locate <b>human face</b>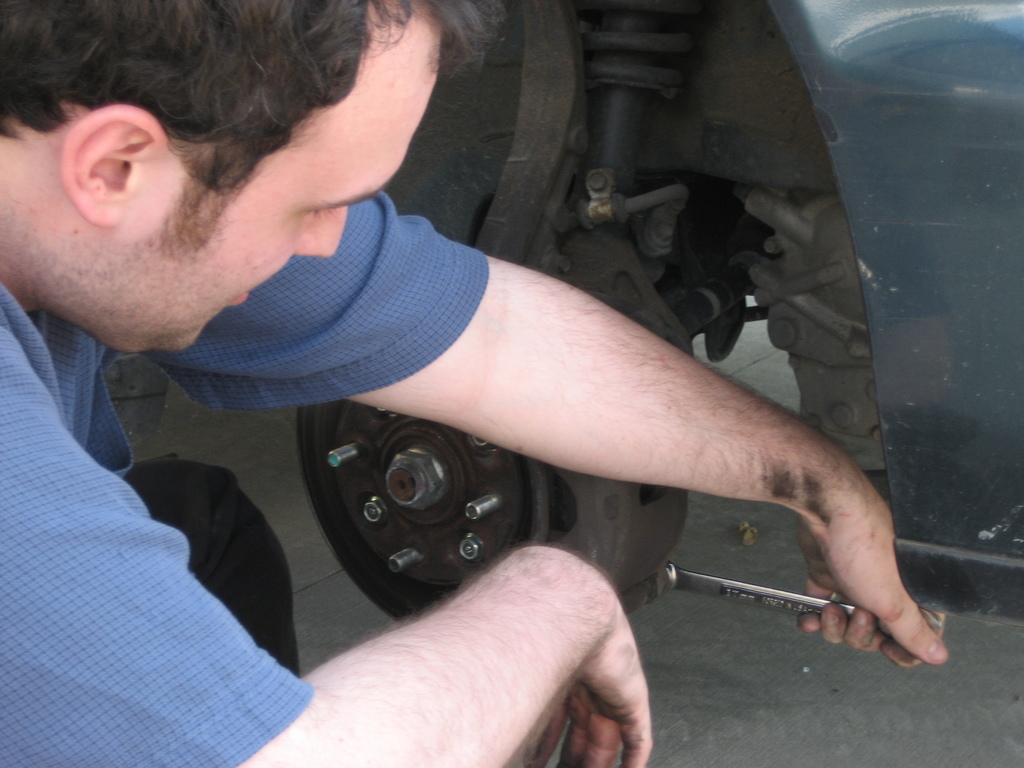
x1=118, y1=25, x2=442, y2=354
